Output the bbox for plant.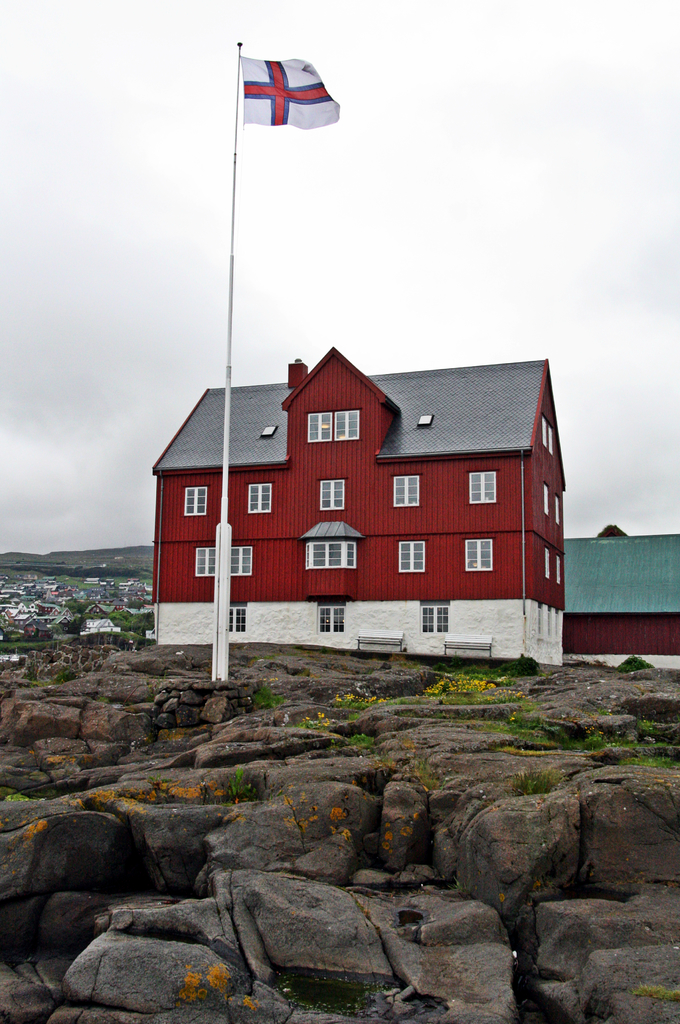
445/676/490/699.
